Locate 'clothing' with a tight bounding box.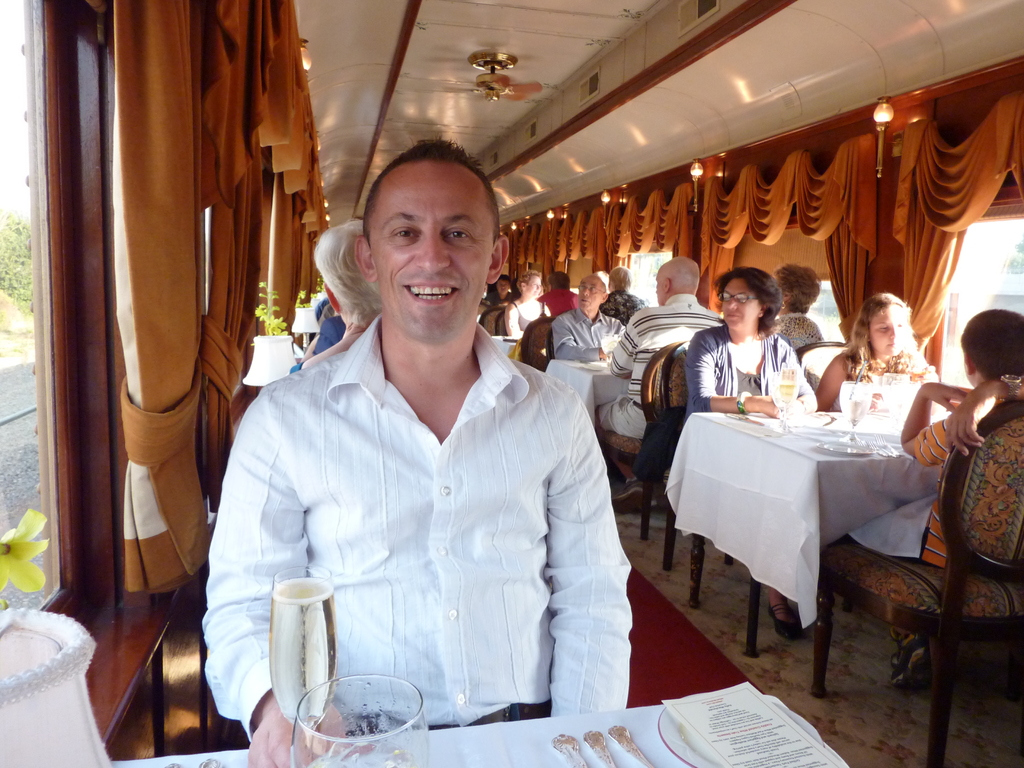
bbox(687, 325, 818, 419).
